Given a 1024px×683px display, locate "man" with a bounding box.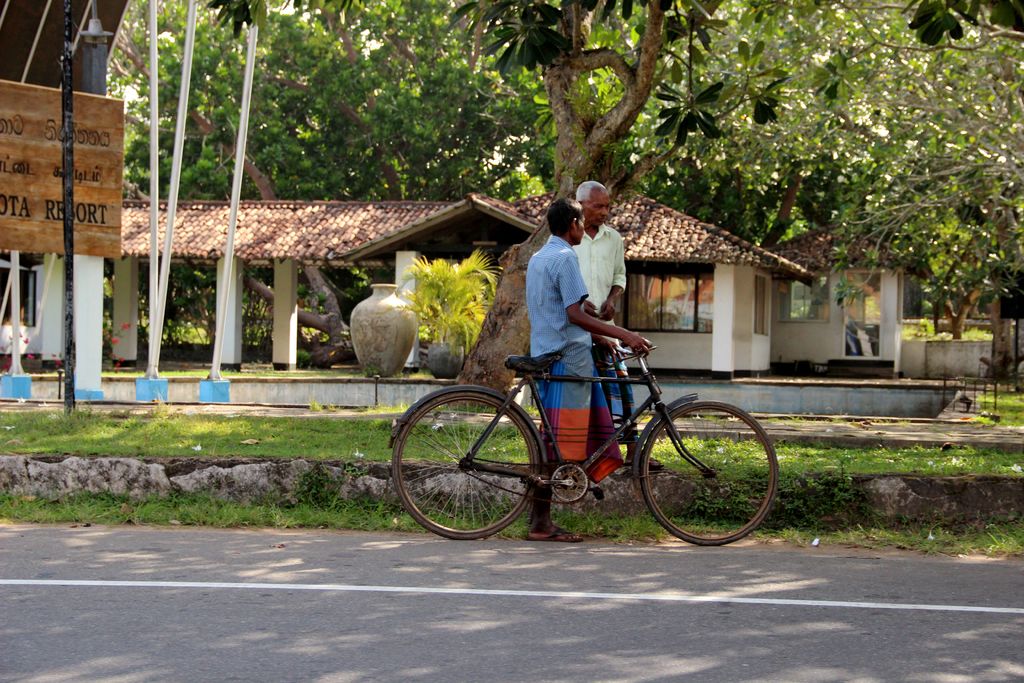
Located: rect(566, 181, 633, 466).
